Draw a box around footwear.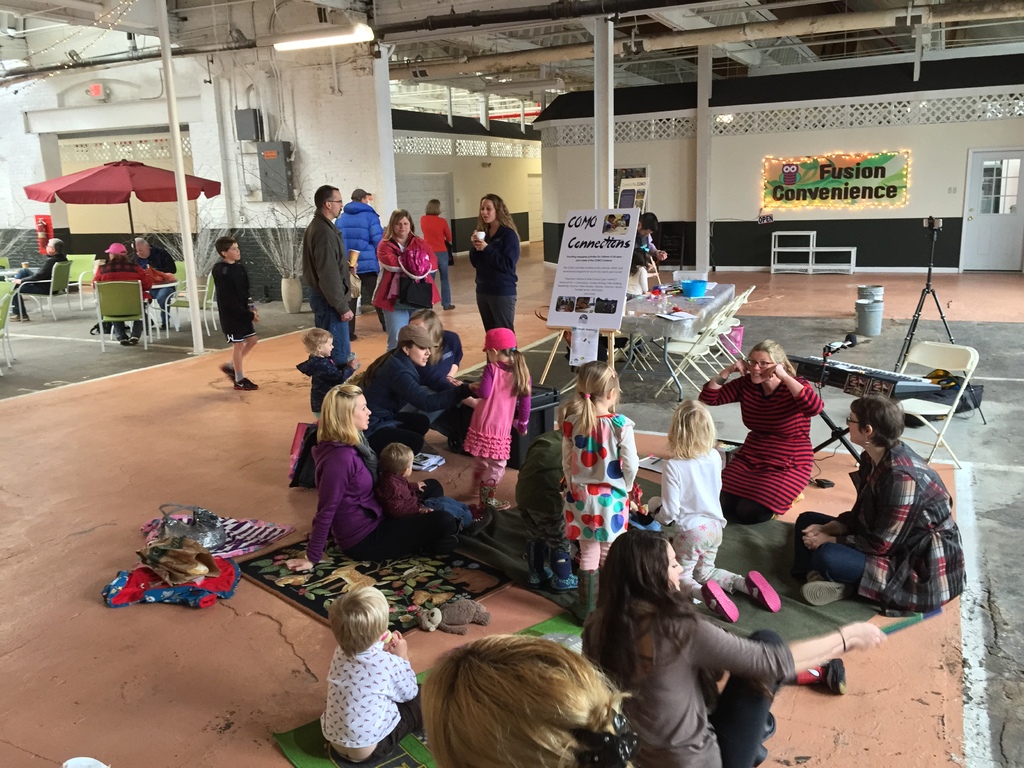
[x1=797, y1=579, x2=851, y2=613].
